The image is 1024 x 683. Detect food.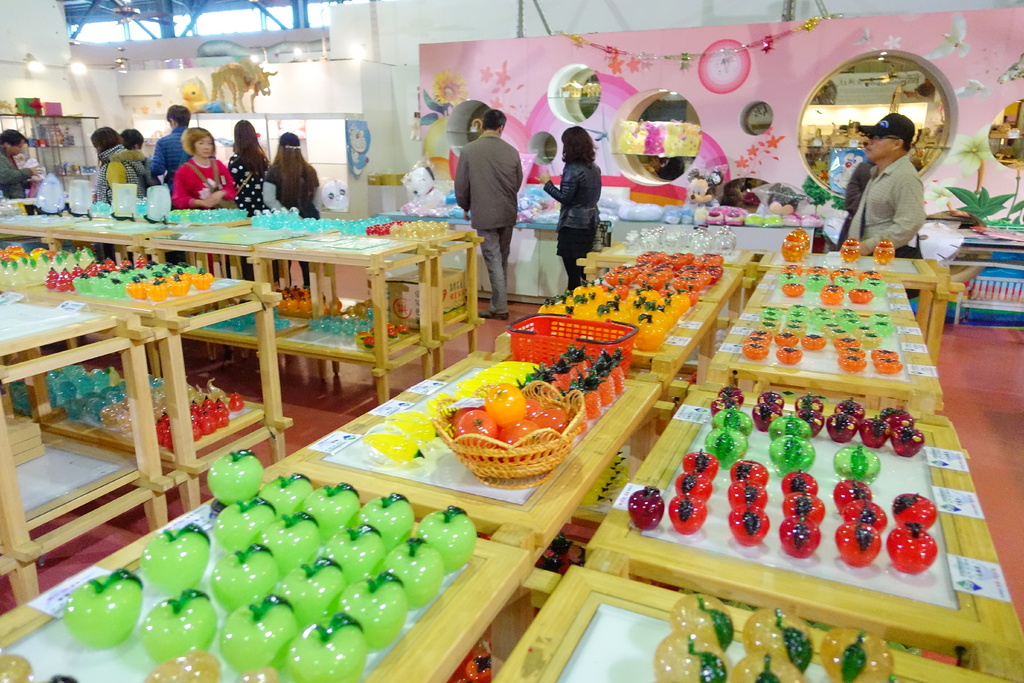
Detection: {"left": 383, "top": 319, "right": 394, "bottom": 332}.
